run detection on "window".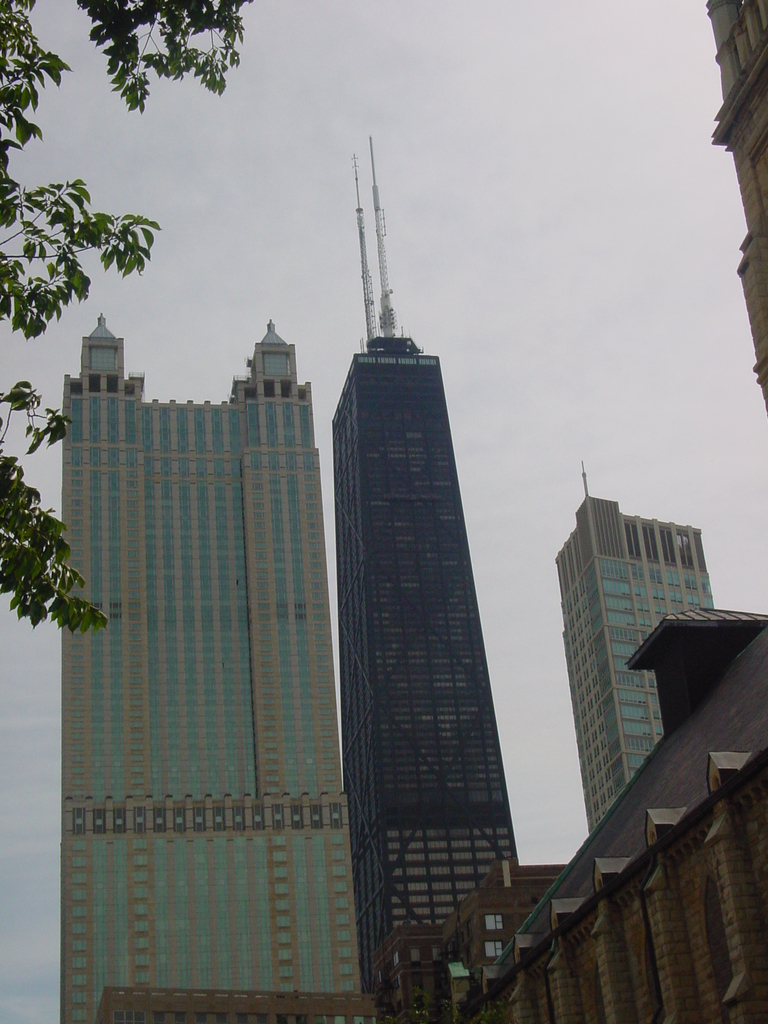
Result: {"x1": 483, "y1": 917, "x2": 504, "y2": 931}.
